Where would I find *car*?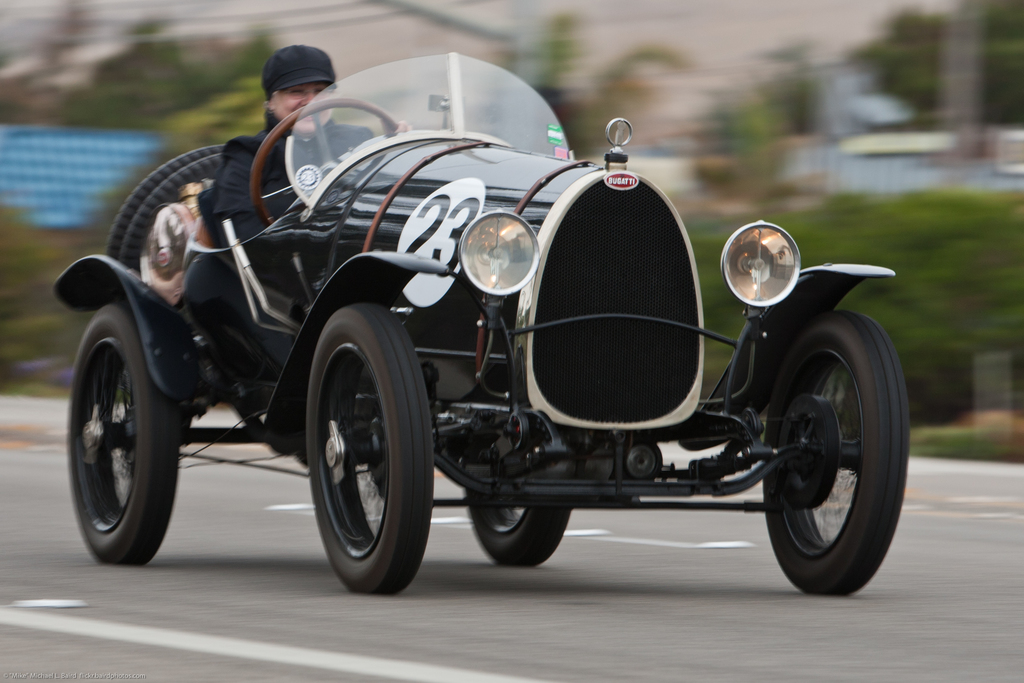
At 49 51 911 597.
